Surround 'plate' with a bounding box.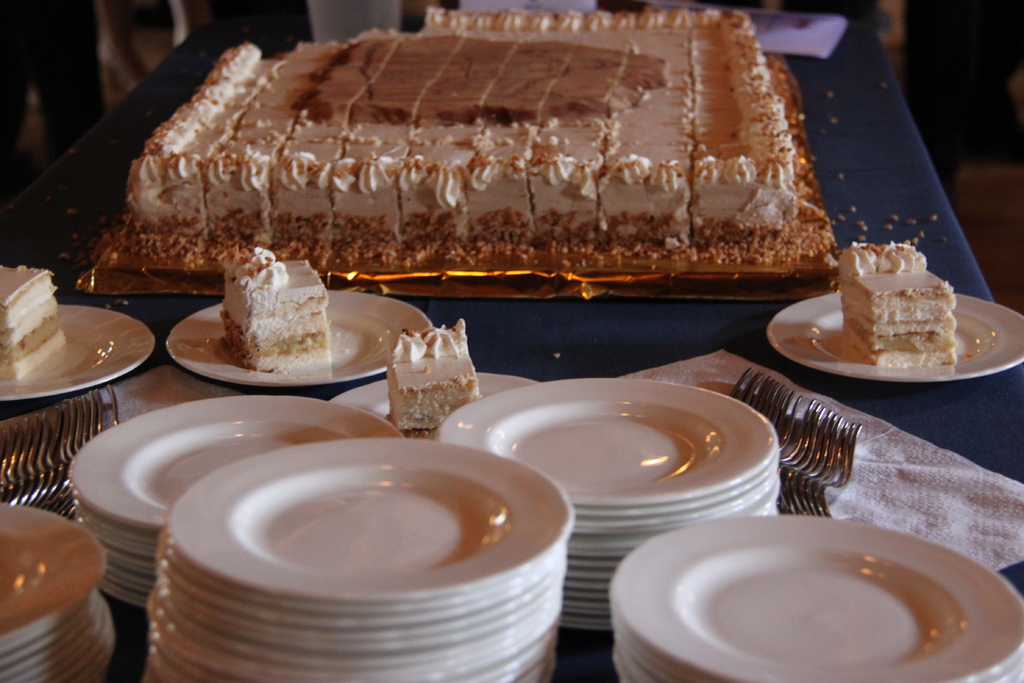
335:370:536:438.
